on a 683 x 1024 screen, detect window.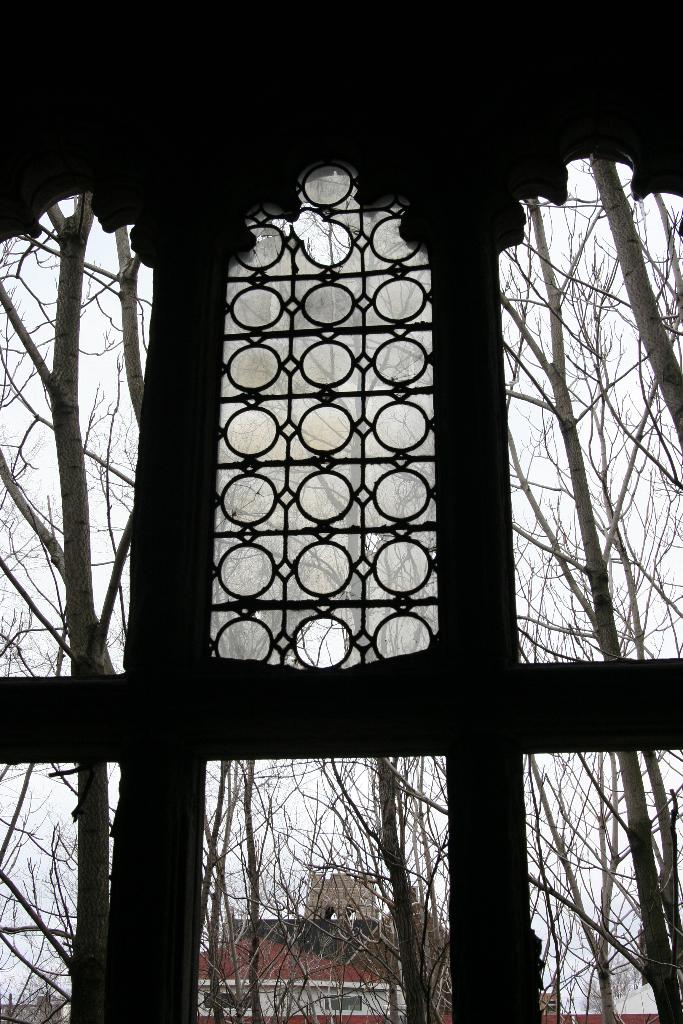
select_region(165, 216, 484, 668).
